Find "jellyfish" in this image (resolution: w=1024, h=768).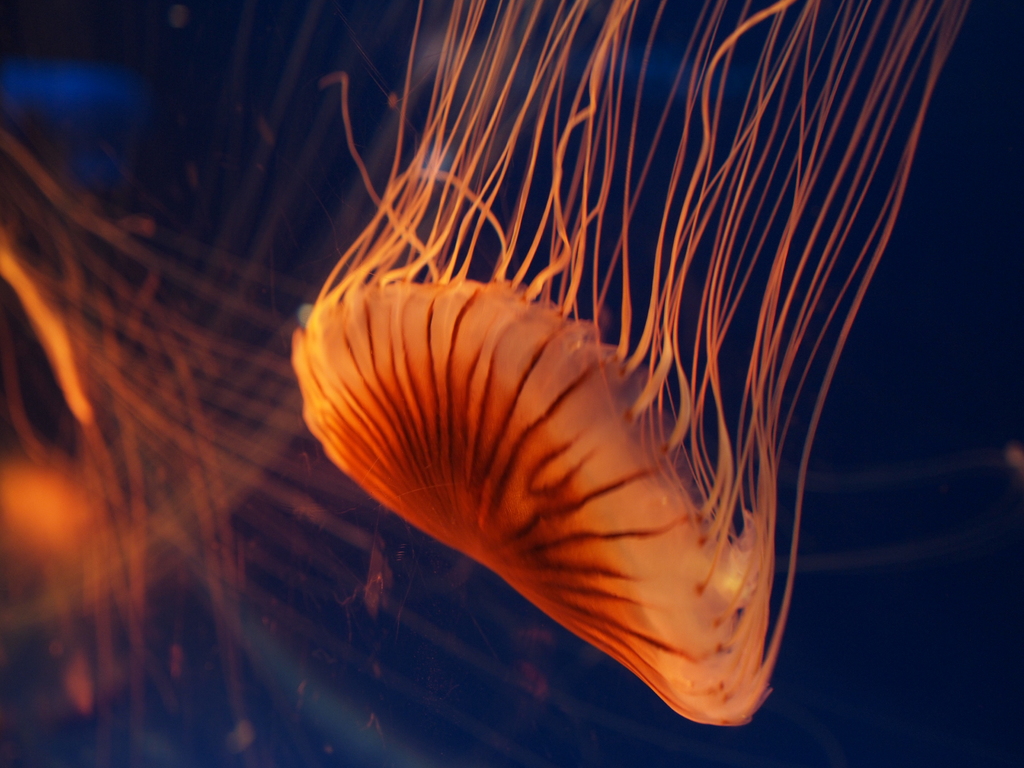
bbox=(212, 18, 1023, 767).
